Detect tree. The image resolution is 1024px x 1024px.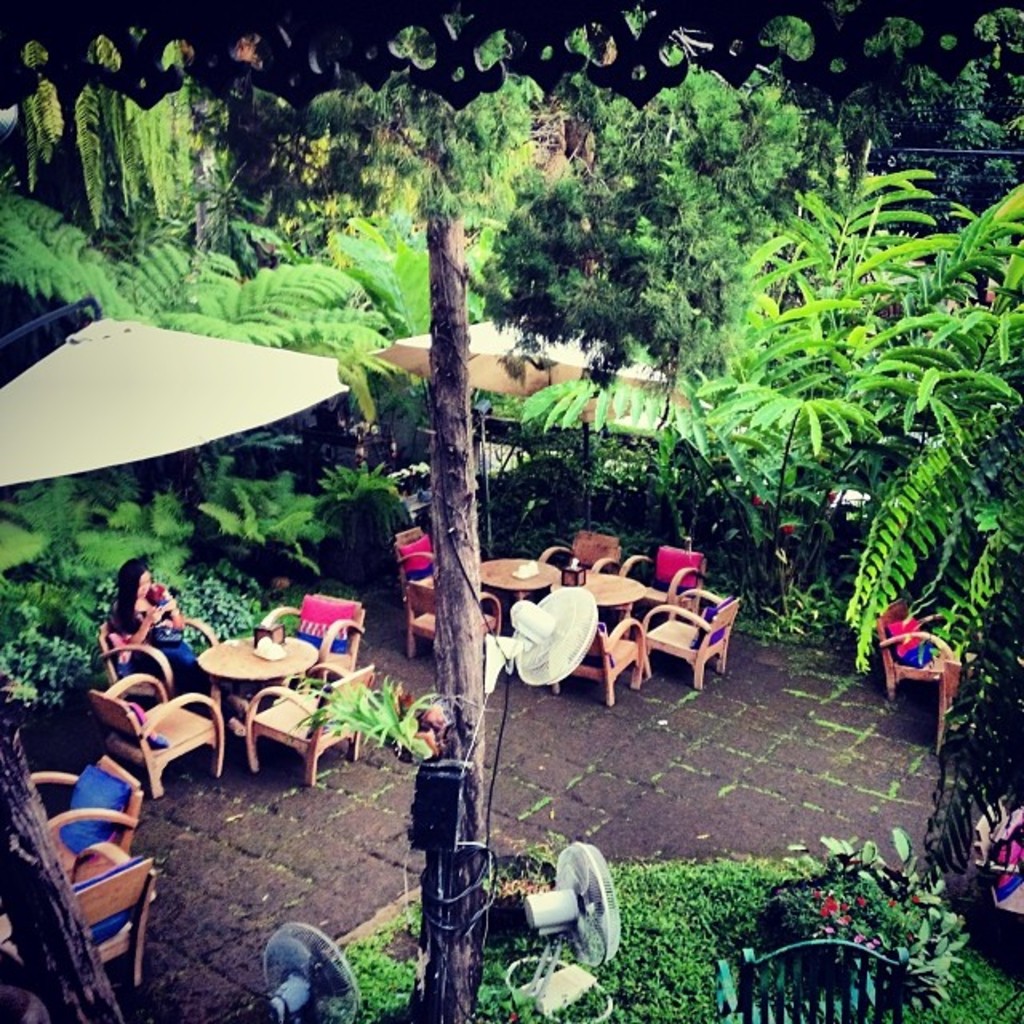
locate(787, 6, 1022, 243).
